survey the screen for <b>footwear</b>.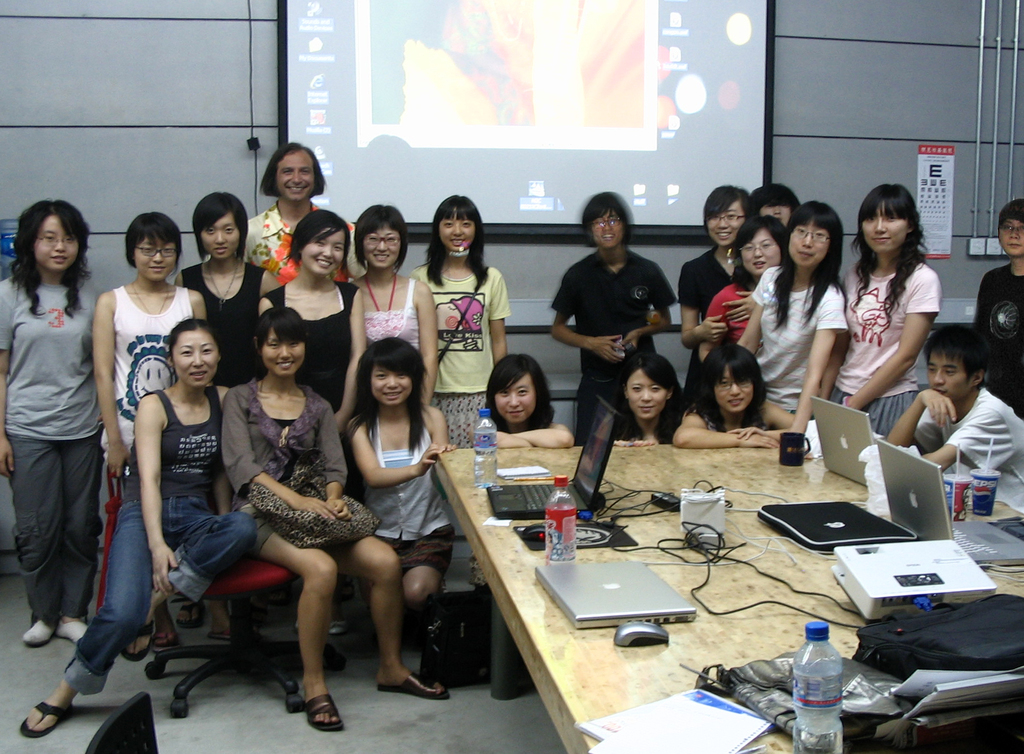
Survey found: [374, 671, 452, 702].
